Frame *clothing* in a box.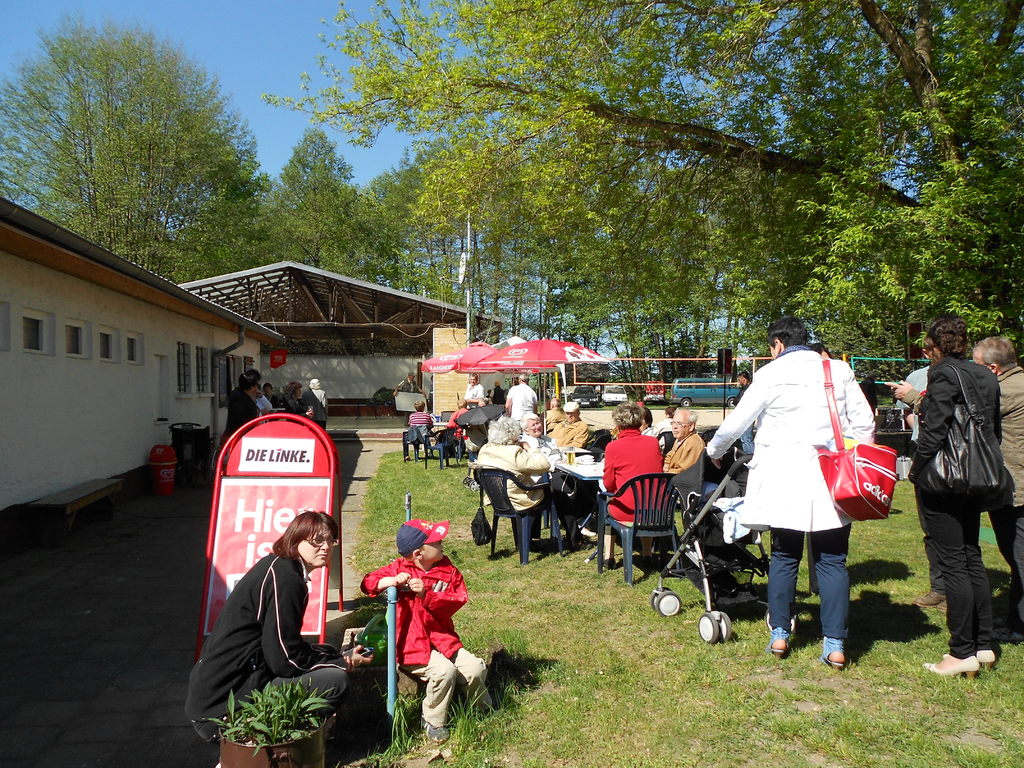
[547,420,589,457].
